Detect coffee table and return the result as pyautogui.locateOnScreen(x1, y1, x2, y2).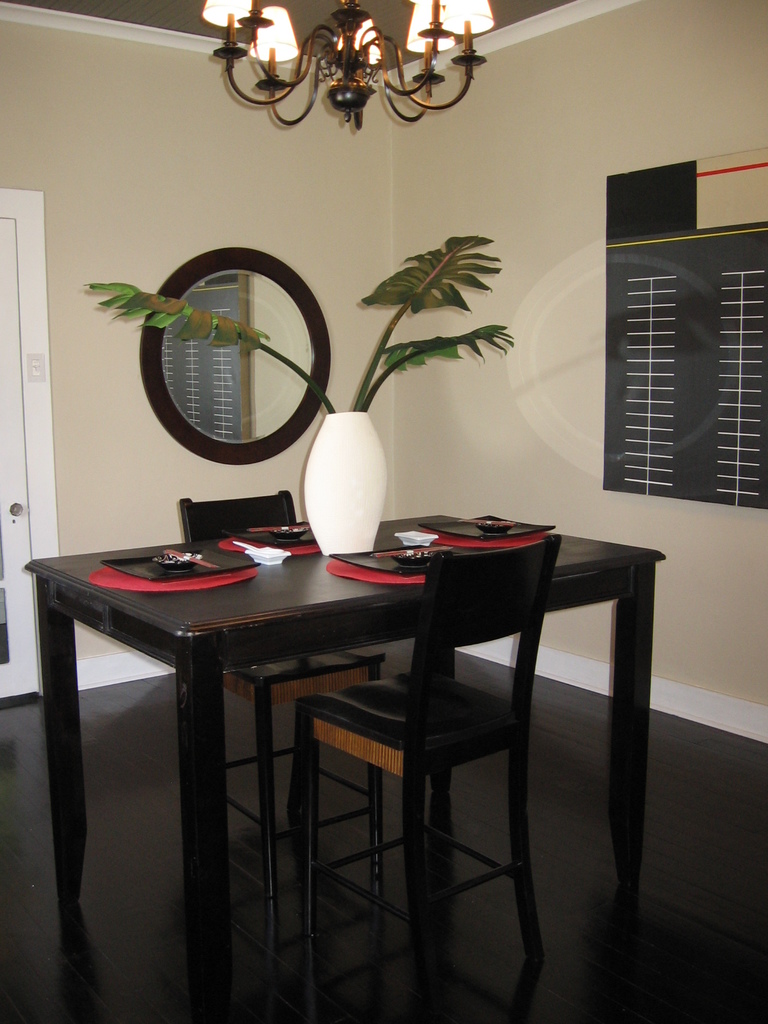
pyautogui.locateOnScreen(19, 422, 568, 931).
